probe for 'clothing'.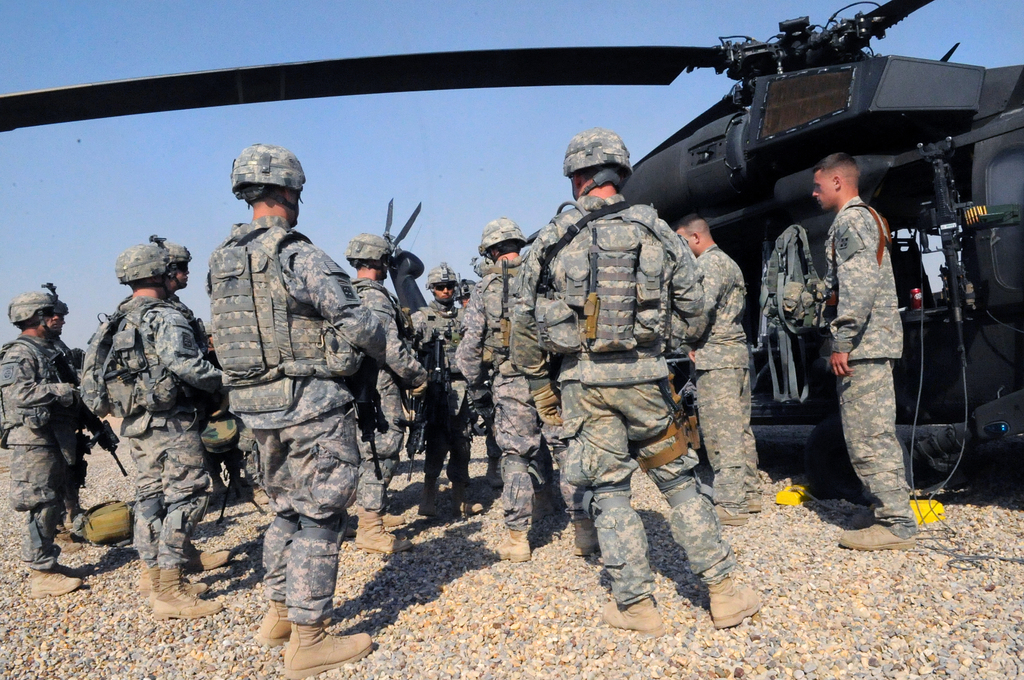
Probe result: [left=743, top=188, right=907, bottom=521].
